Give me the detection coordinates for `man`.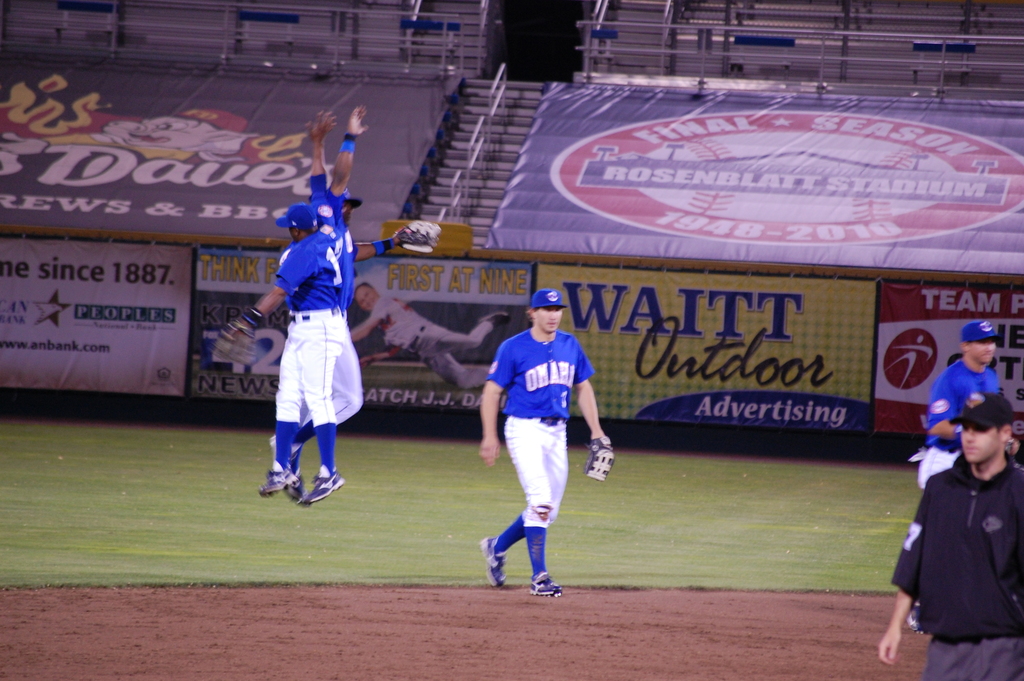
(874,390,1023,680).
